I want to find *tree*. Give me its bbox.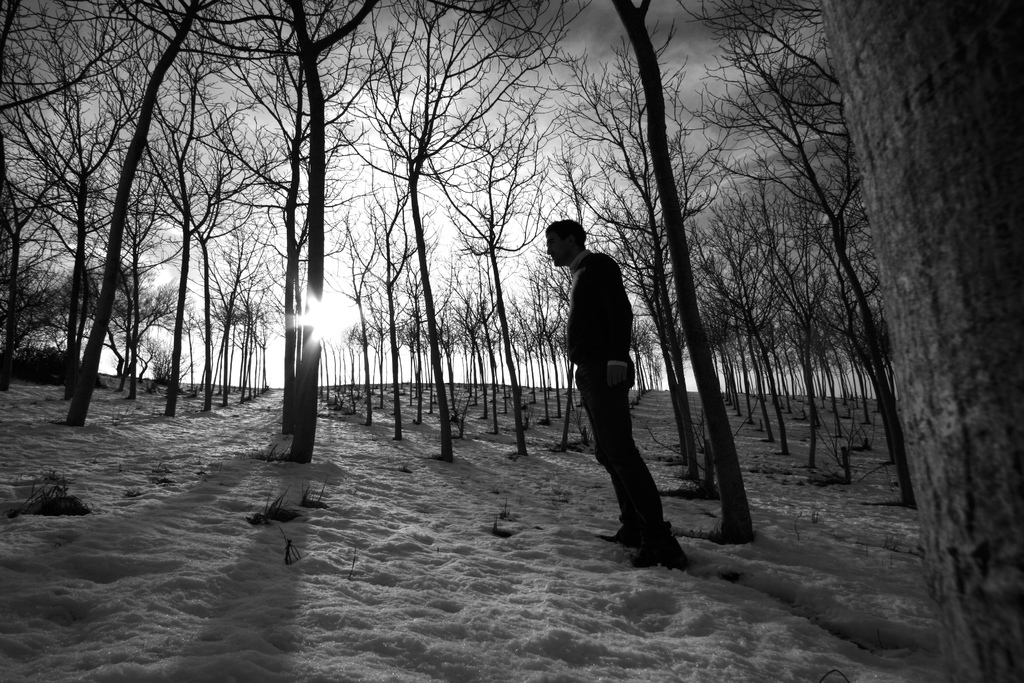
0/1/1023/525.
